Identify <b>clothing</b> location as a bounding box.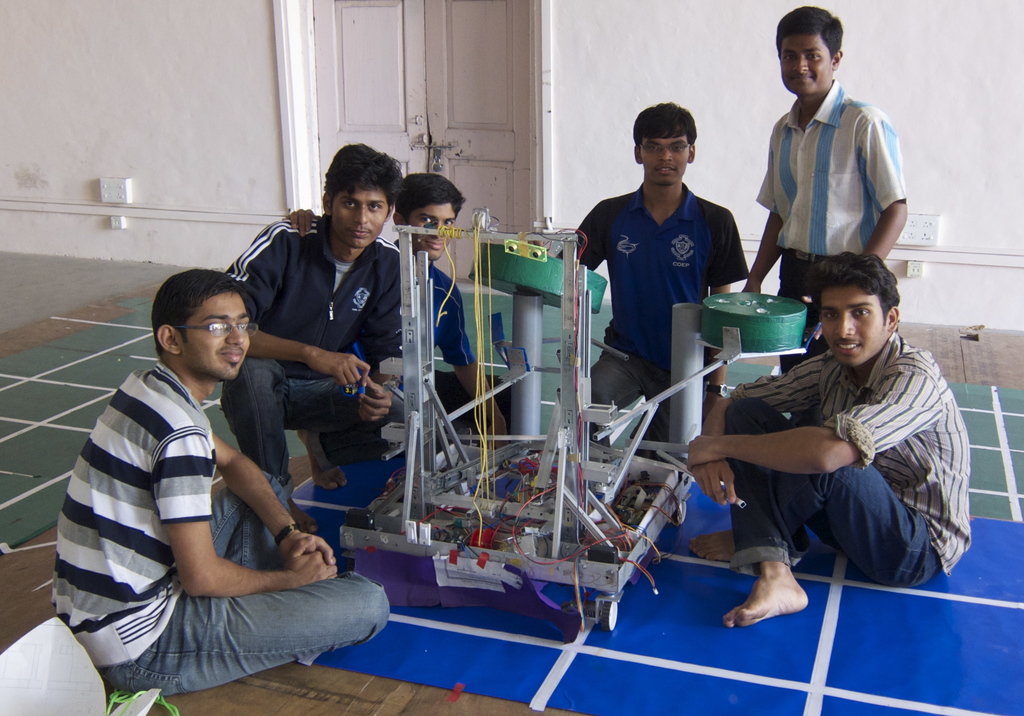
bbox(45, 357, 390, 699).
